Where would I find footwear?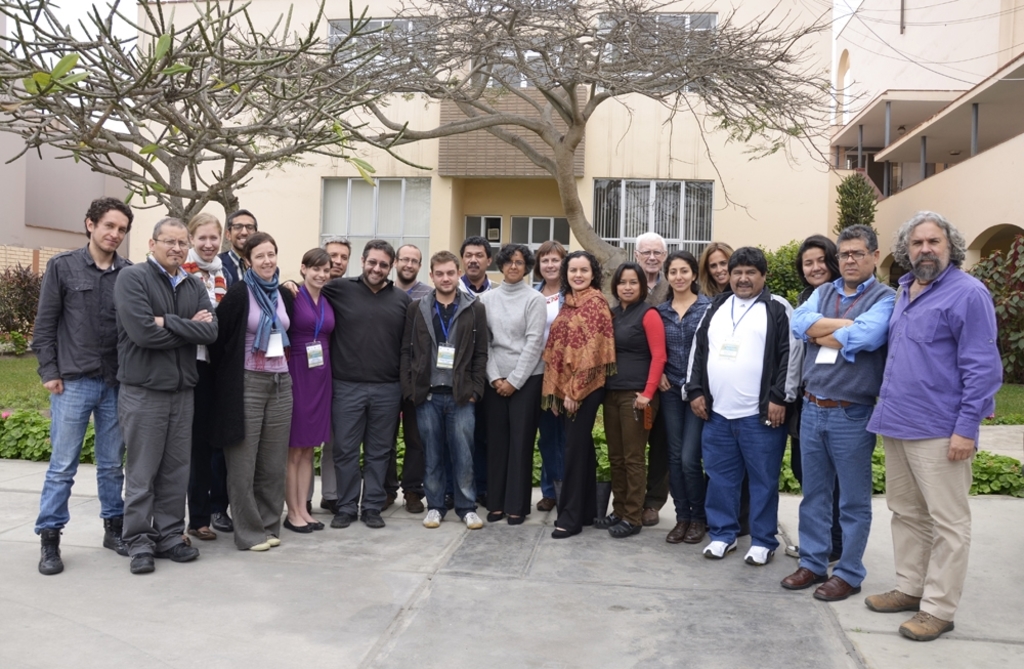
At x1=250 y1=540 x2=267 y2=551.
